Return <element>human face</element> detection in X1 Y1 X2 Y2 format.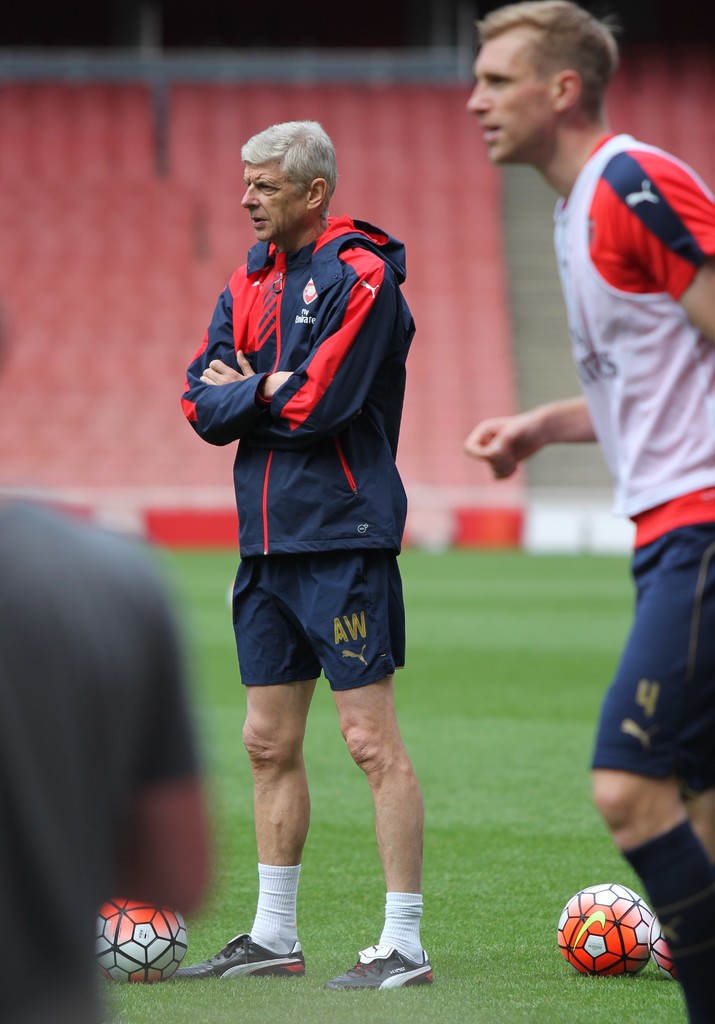
462 29 553 163.
